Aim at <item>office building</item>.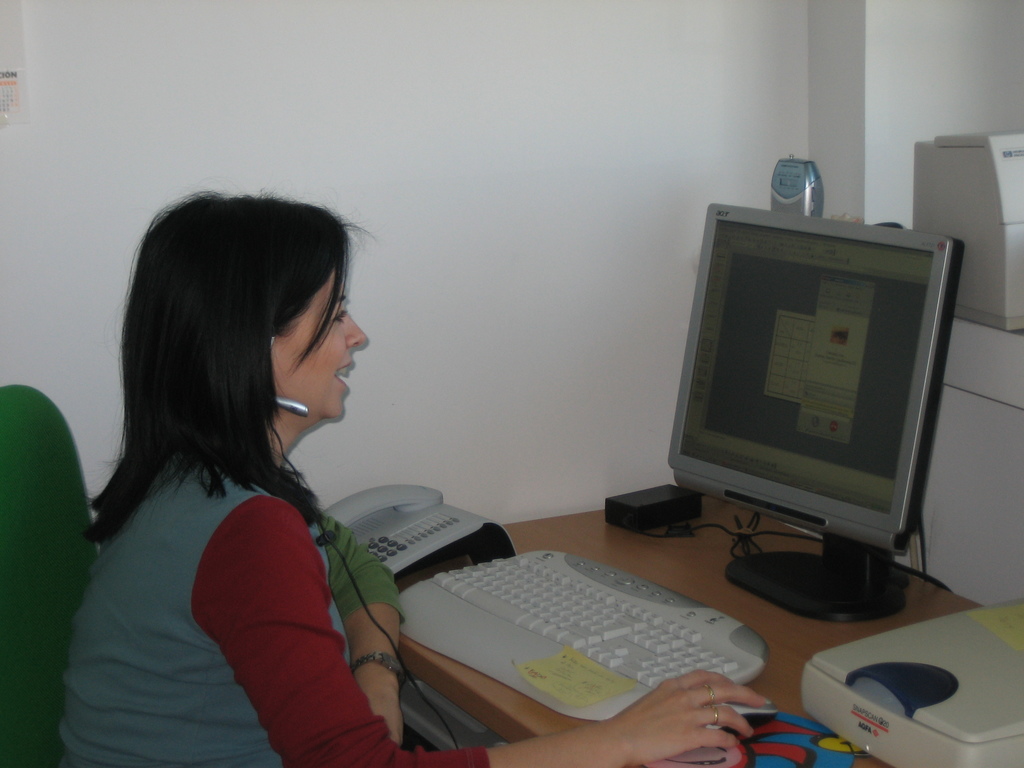
Aimed at <box>0,29,1023,767</box>.
